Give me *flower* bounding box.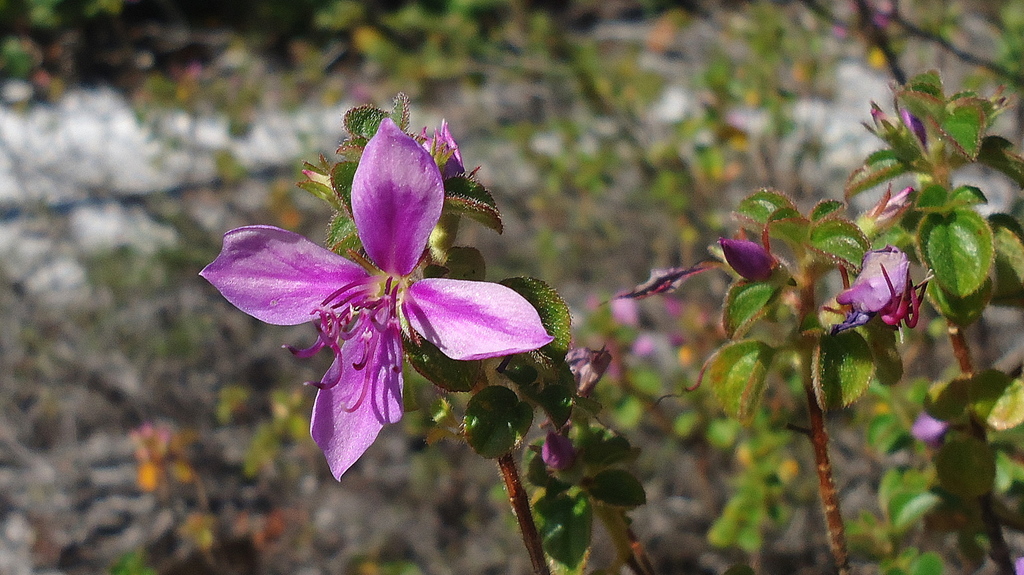
box(212, 125, 541, 453).
